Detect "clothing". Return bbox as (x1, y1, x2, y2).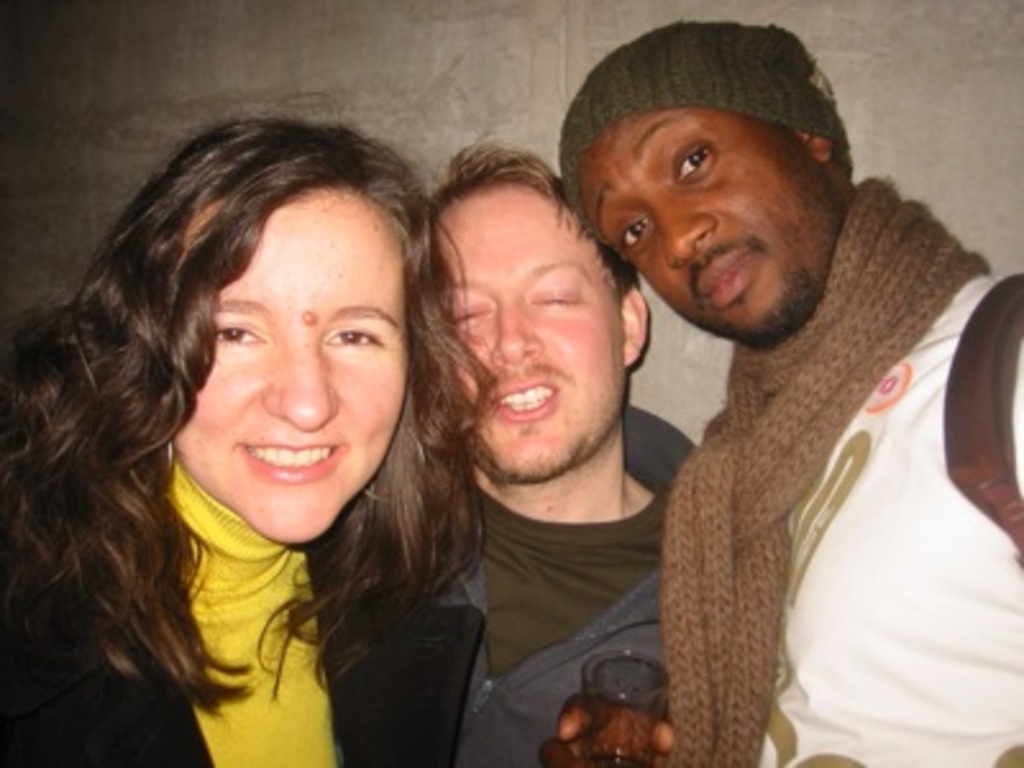
(760, 266, 1021, 765).
